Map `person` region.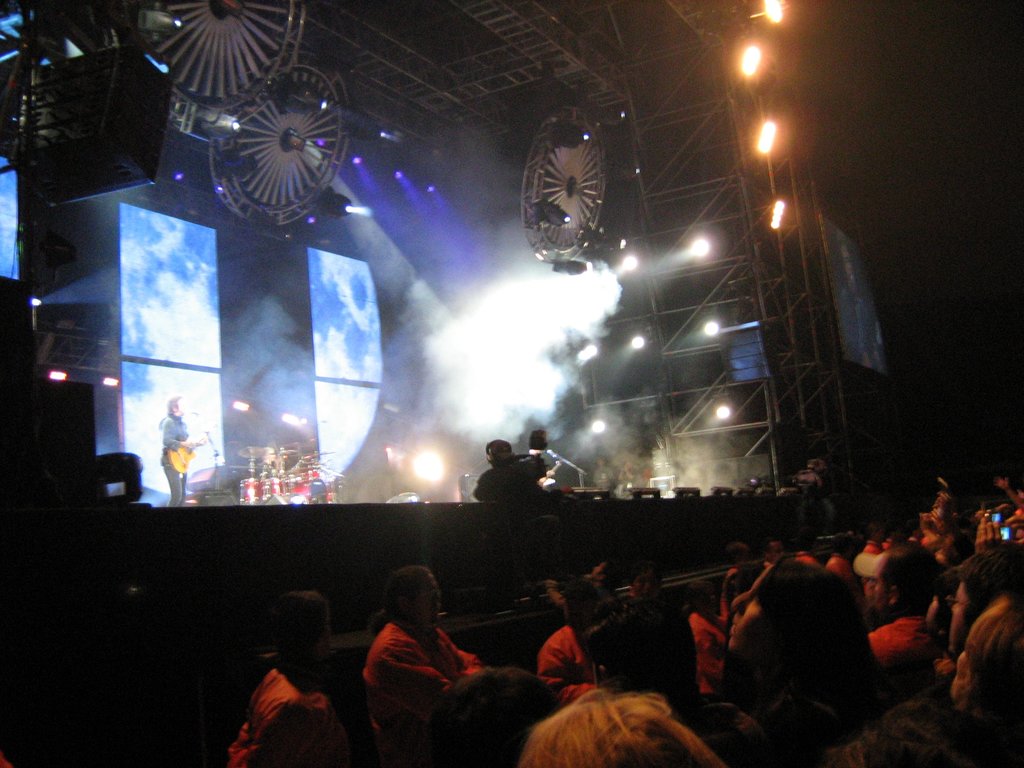
Mapped to 522 624 714 767.
